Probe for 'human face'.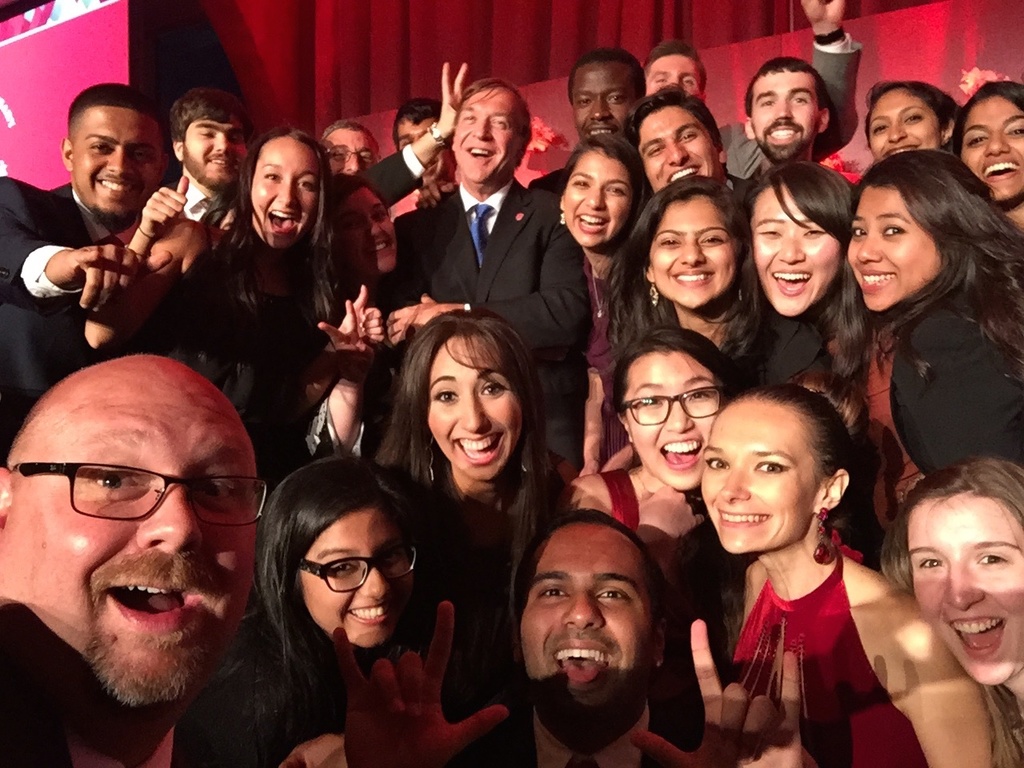
Probe result: left=70, top=106, right=161, bottom=230.
